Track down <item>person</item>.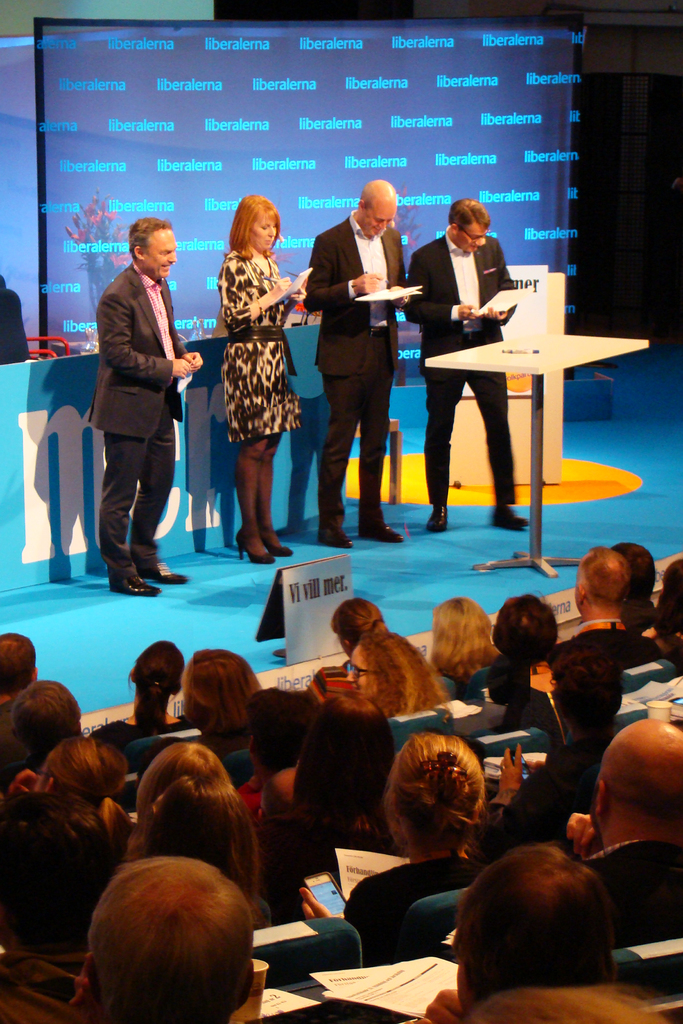
Tracked to (213,191,308,567).
